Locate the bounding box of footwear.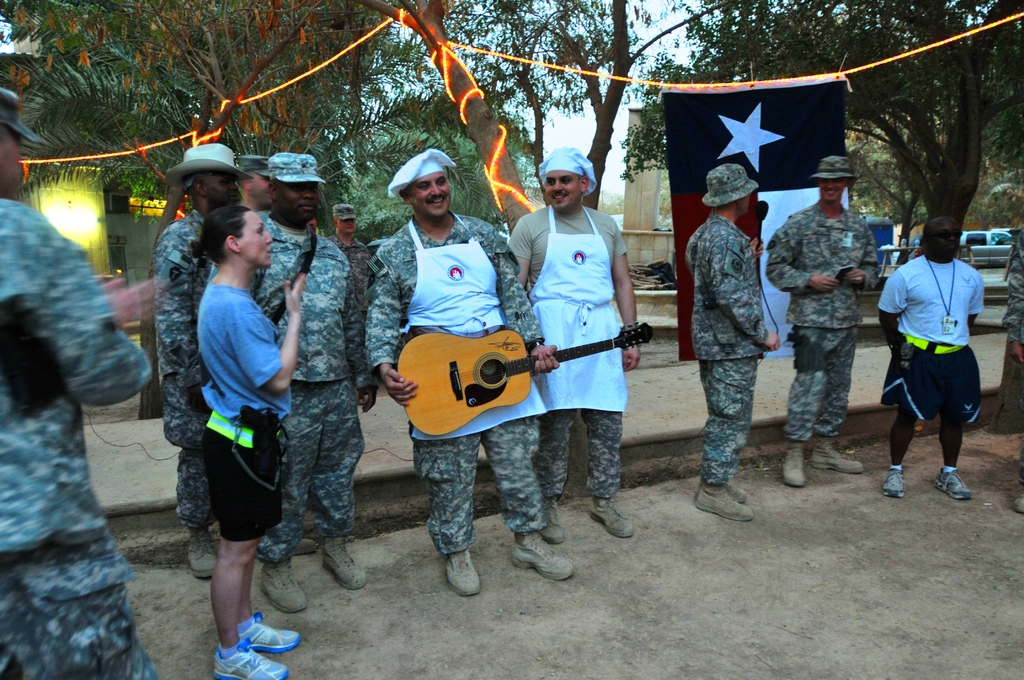
Bounding box: BBox(262, 565, 308, 617).
